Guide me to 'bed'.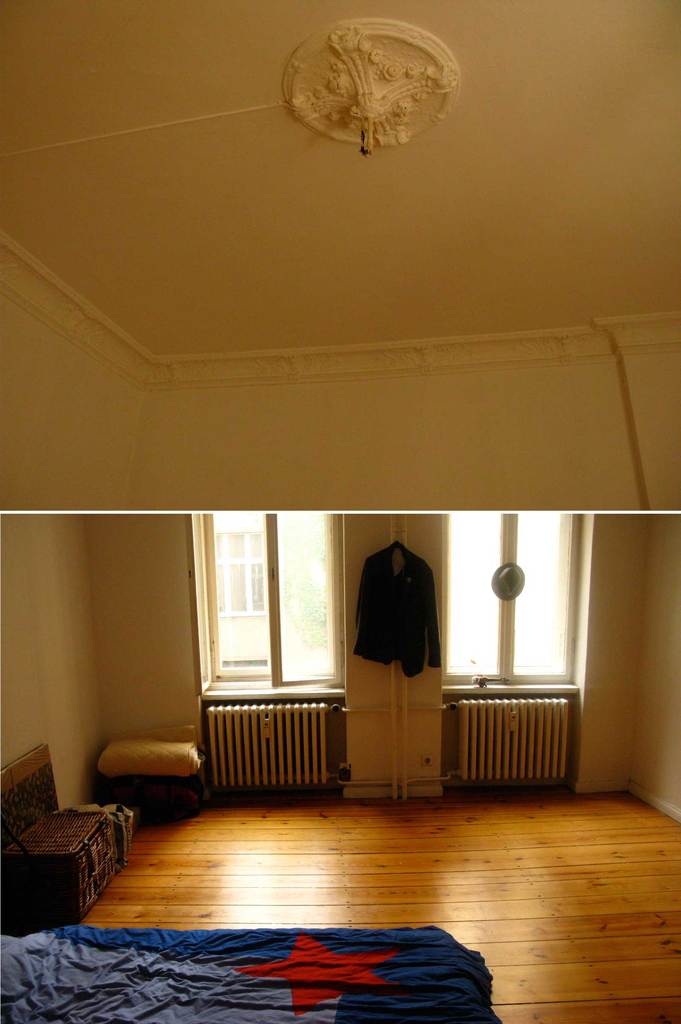
Guidance: pyautogui.locateOnScreen(0, 927, 497, 1023).
